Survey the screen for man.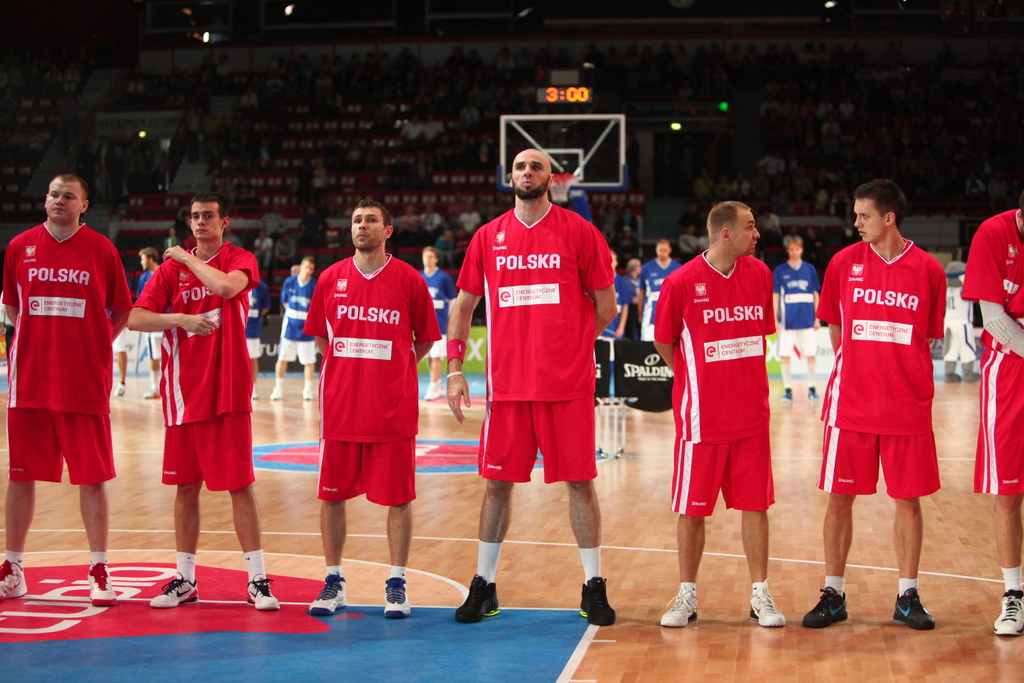
Survey found: x1=771, y1=231, x2=820, y2=398.
